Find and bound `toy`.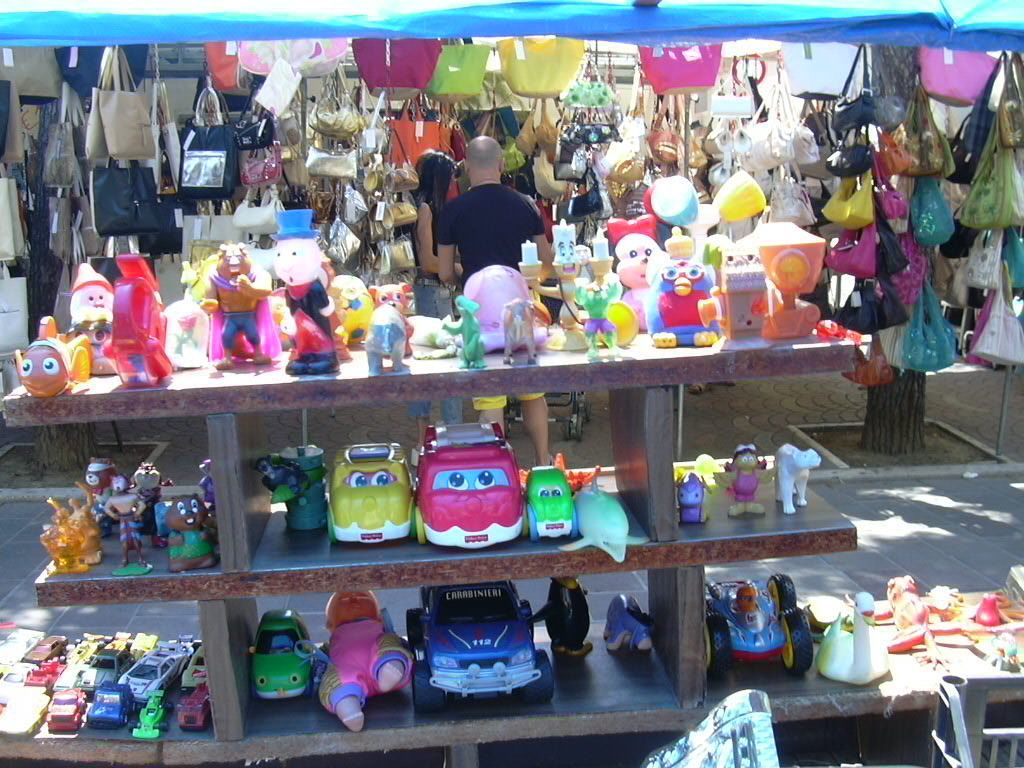
Bound: bbox(83, 680, 141, 734).
